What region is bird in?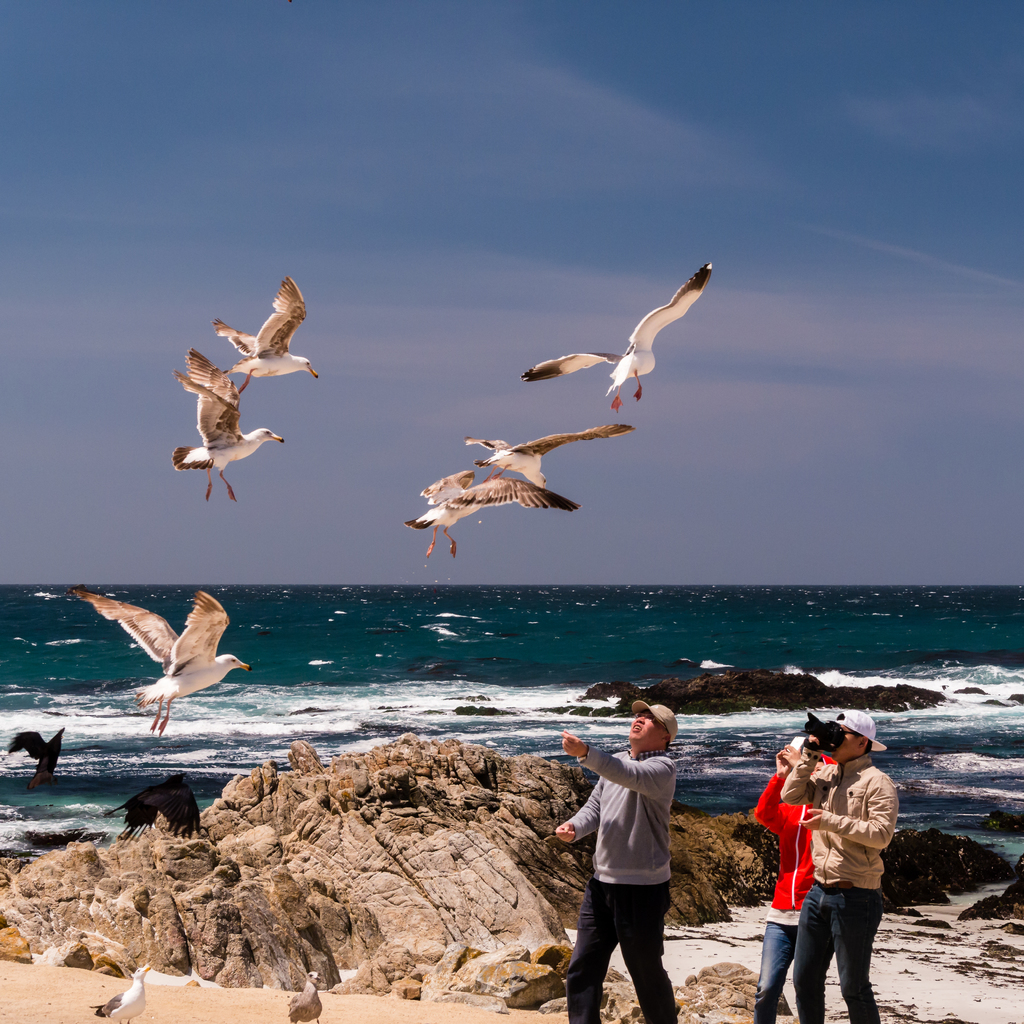
3/724/74/791.
